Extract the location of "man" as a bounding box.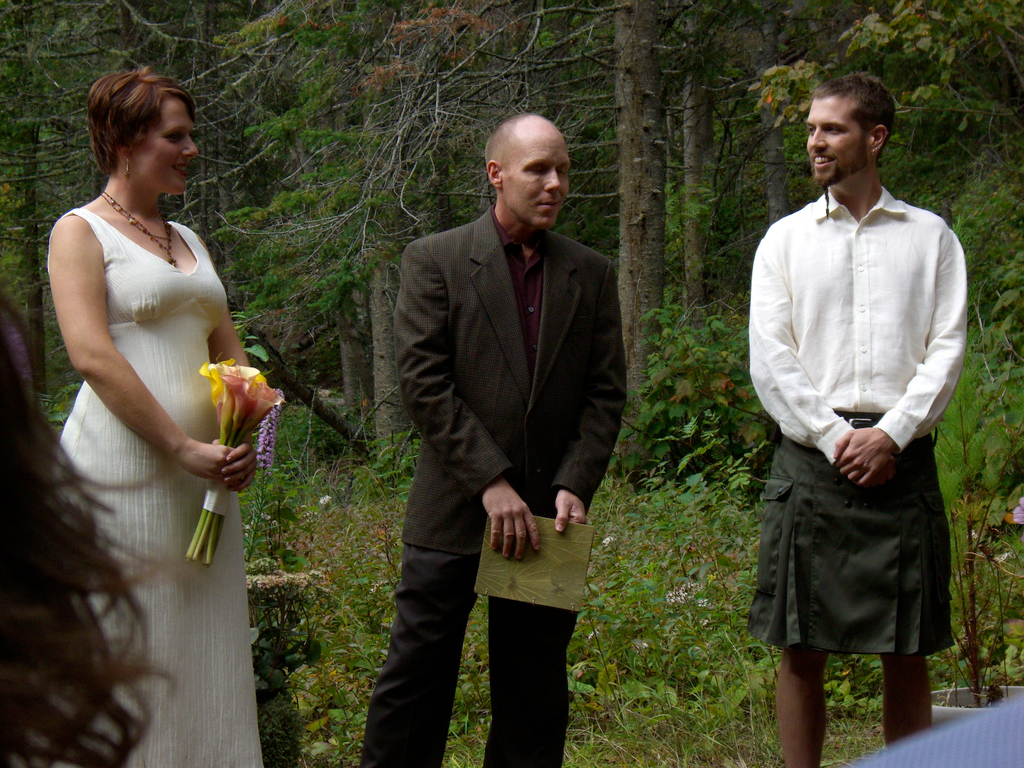
733,69,965,763.
